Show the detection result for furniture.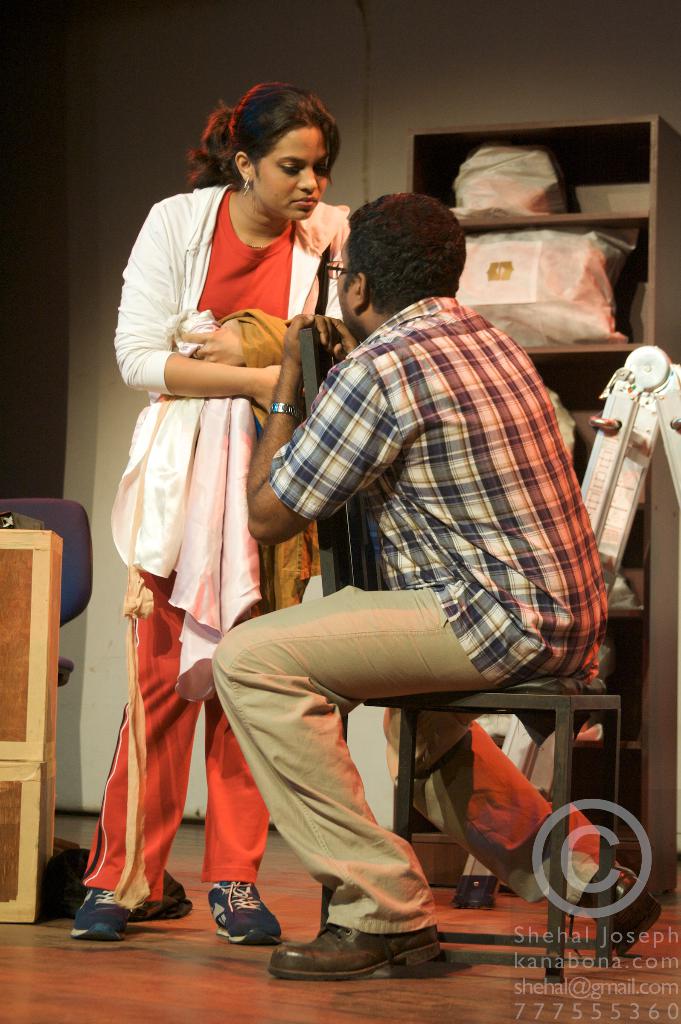
pyautogui.locateOnScreen(410, 113, 680, 888).
